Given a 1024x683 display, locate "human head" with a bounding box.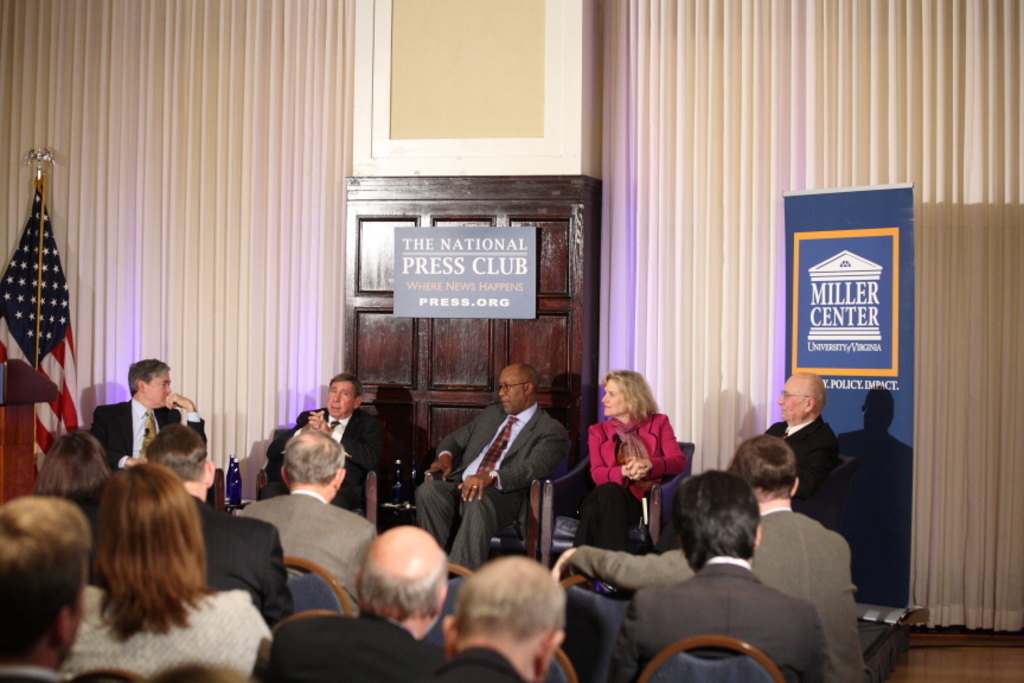
Located: (left=0, top=496, right=90, bottom=674).
